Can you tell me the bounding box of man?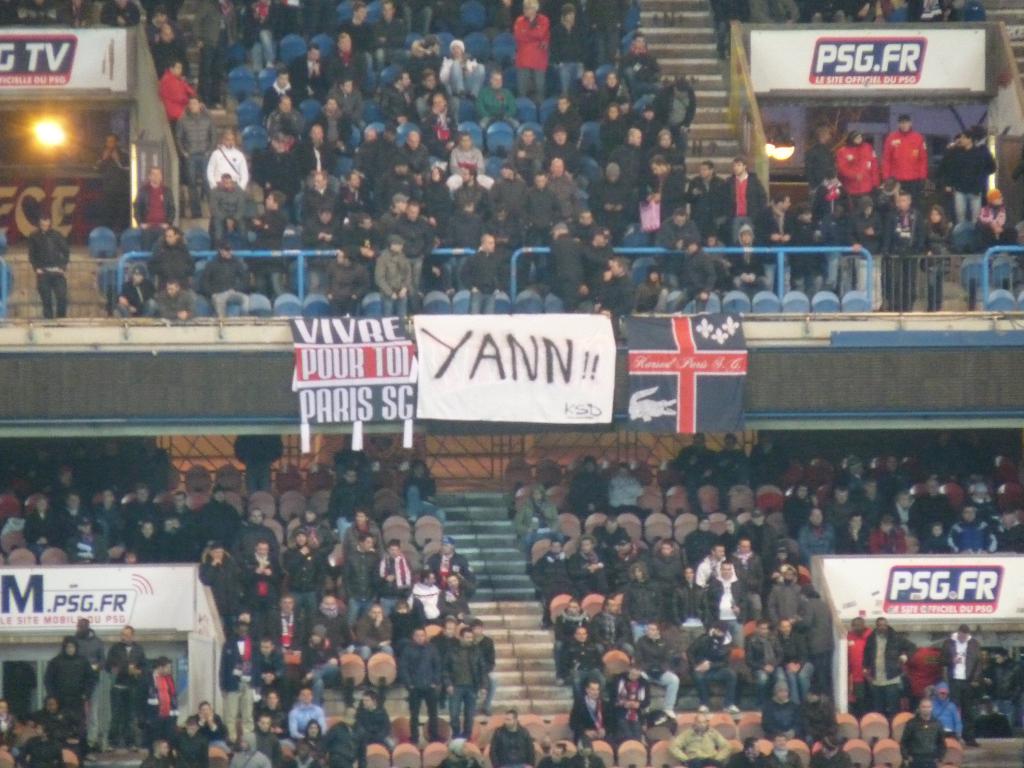
detection(287, 42, 332, 102).
